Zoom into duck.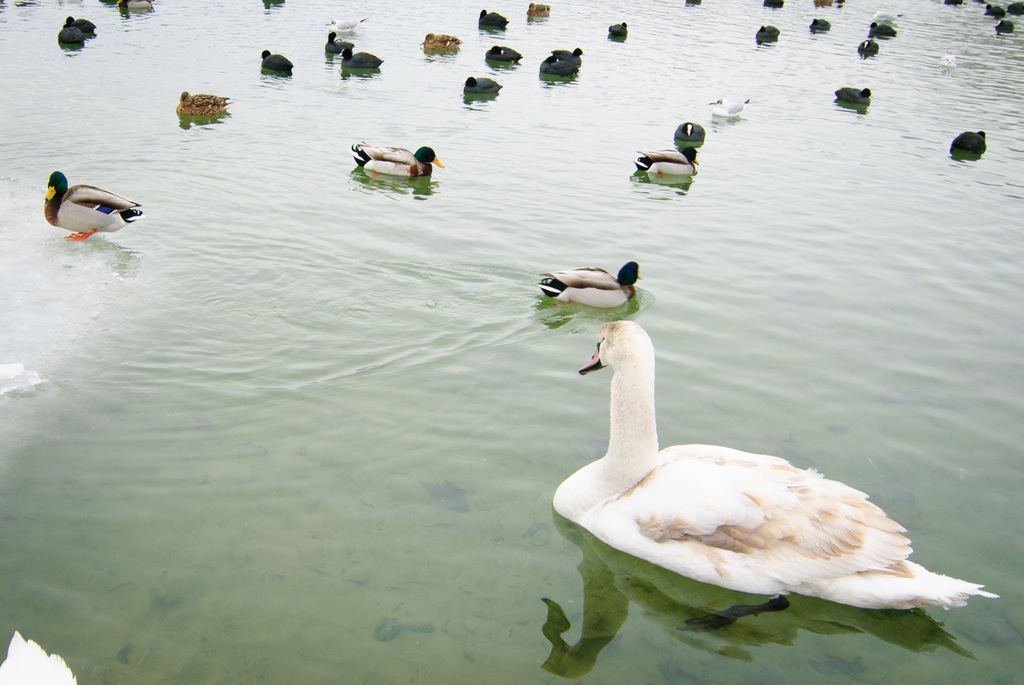
Zoom target: (left=631, top=147, right=701, bottom=177).
